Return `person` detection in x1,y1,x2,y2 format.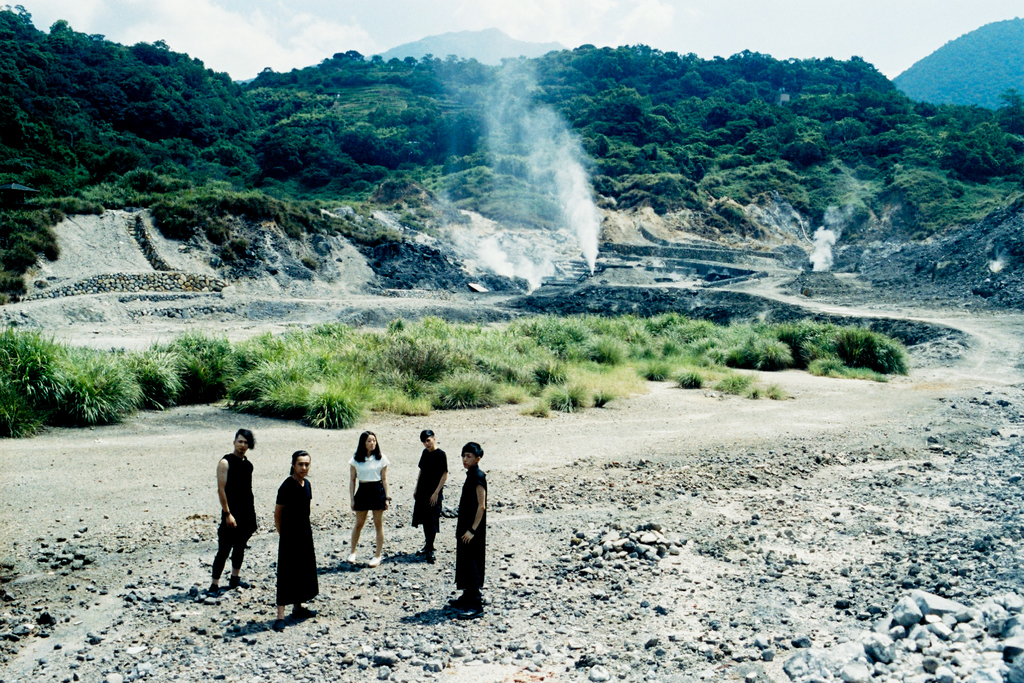
346,428,397,572.
